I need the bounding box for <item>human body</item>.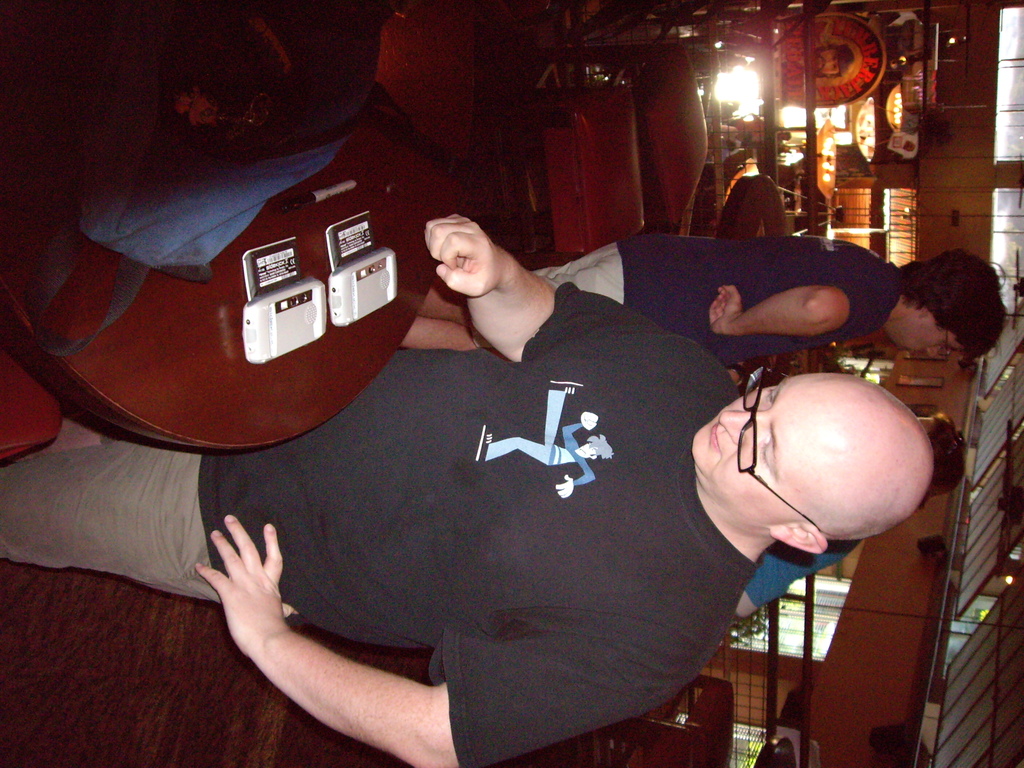
Here it is: {"x1": 81, "y1": 156, "x2": 918, "y2": 767}.
